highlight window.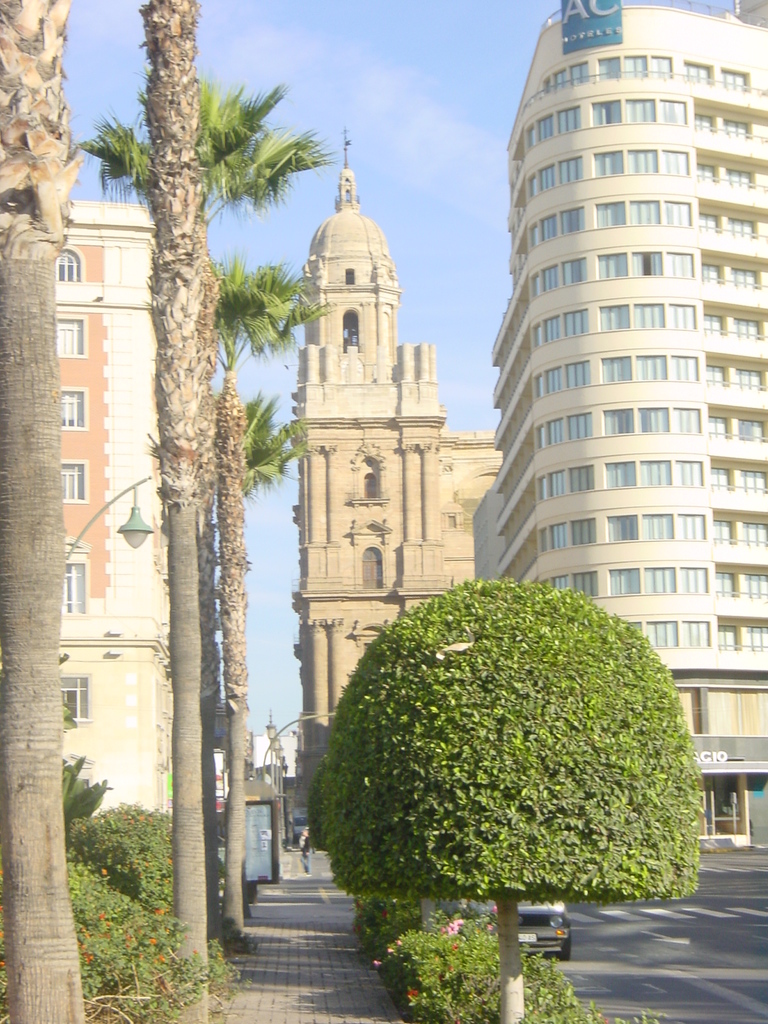
Highlighted region: [left=536, top=420, right=545, bottom=450].
